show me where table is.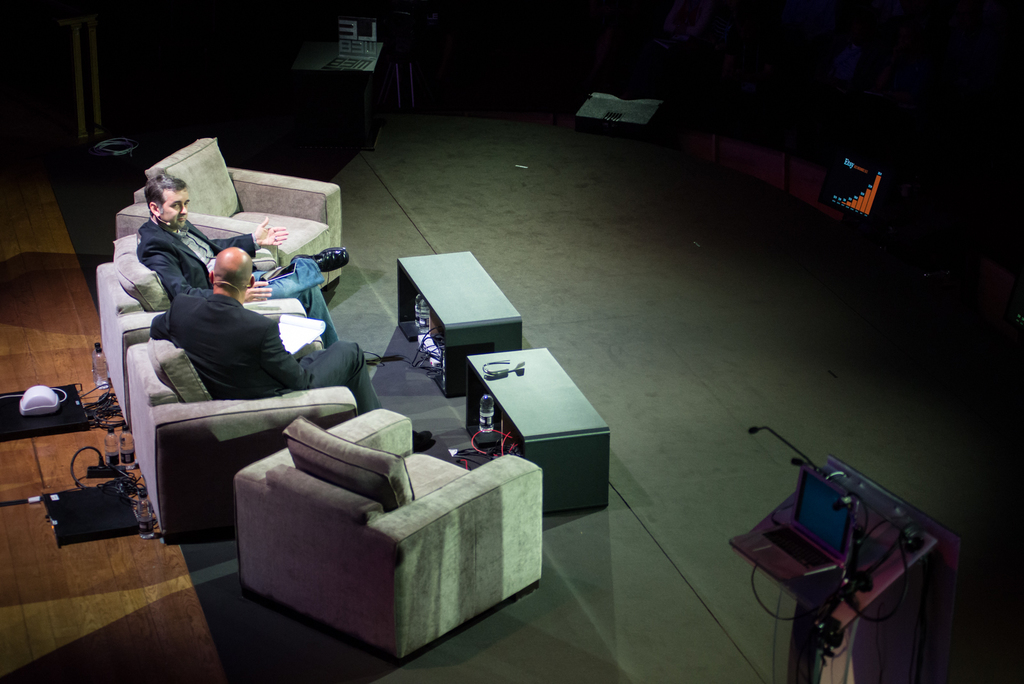
table is at (381, 238, 527, 410).
